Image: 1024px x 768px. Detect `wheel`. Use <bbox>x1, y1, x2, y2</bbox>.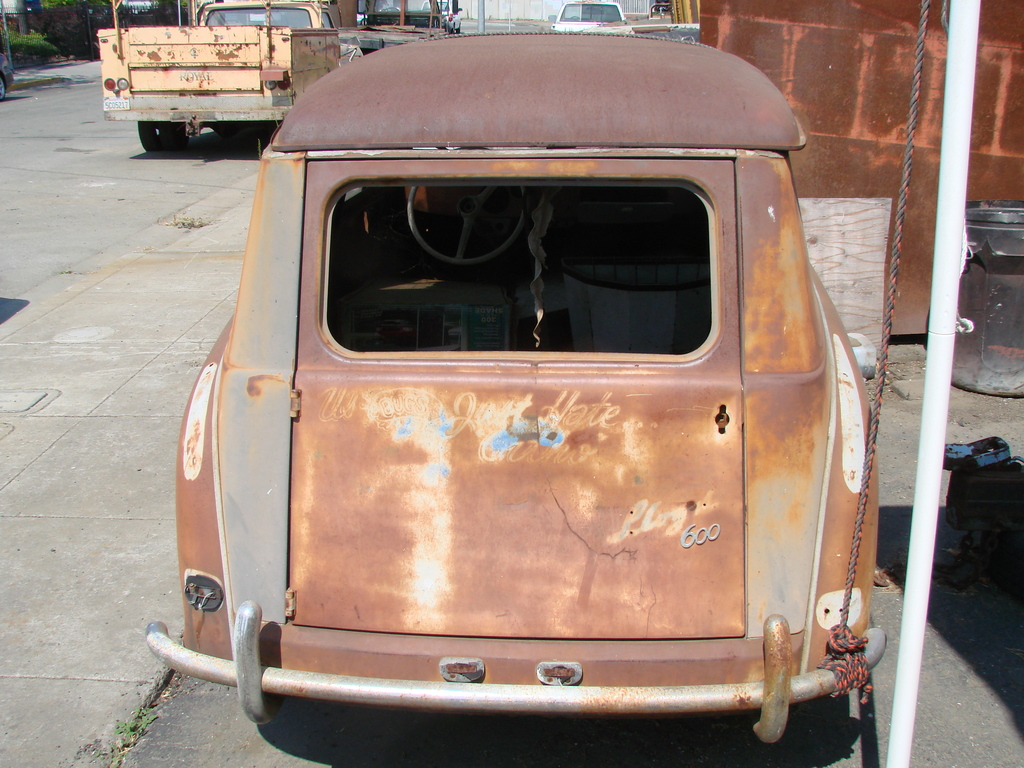
<bbox>165, 123, 189, 150</bbox>.
